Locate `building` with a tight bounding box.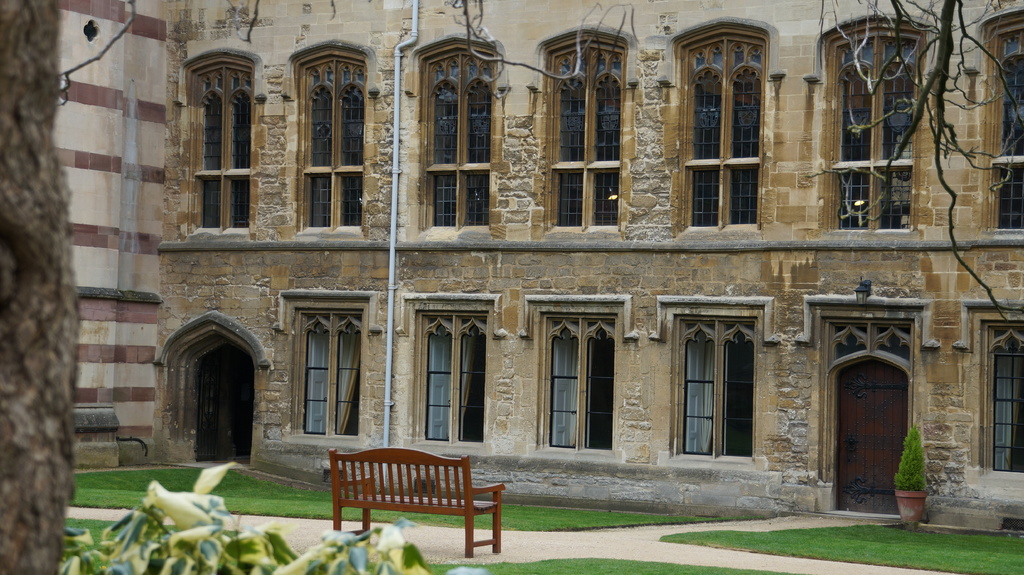
bbox=[67, 10, 167, 470].
